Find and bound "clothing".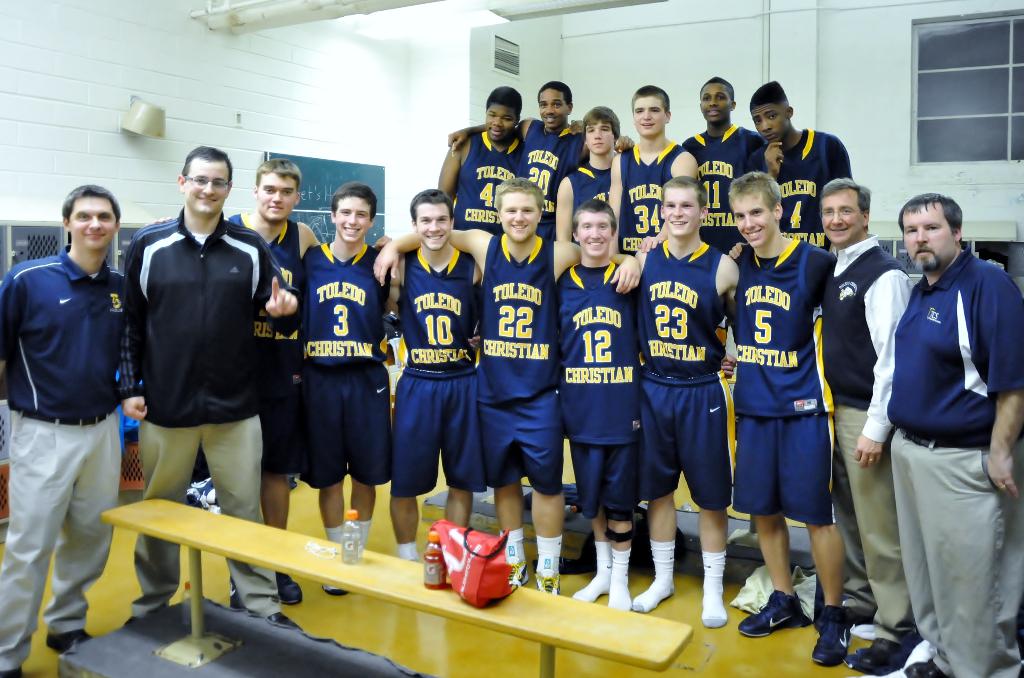
Bound: [10,200,136,613].
